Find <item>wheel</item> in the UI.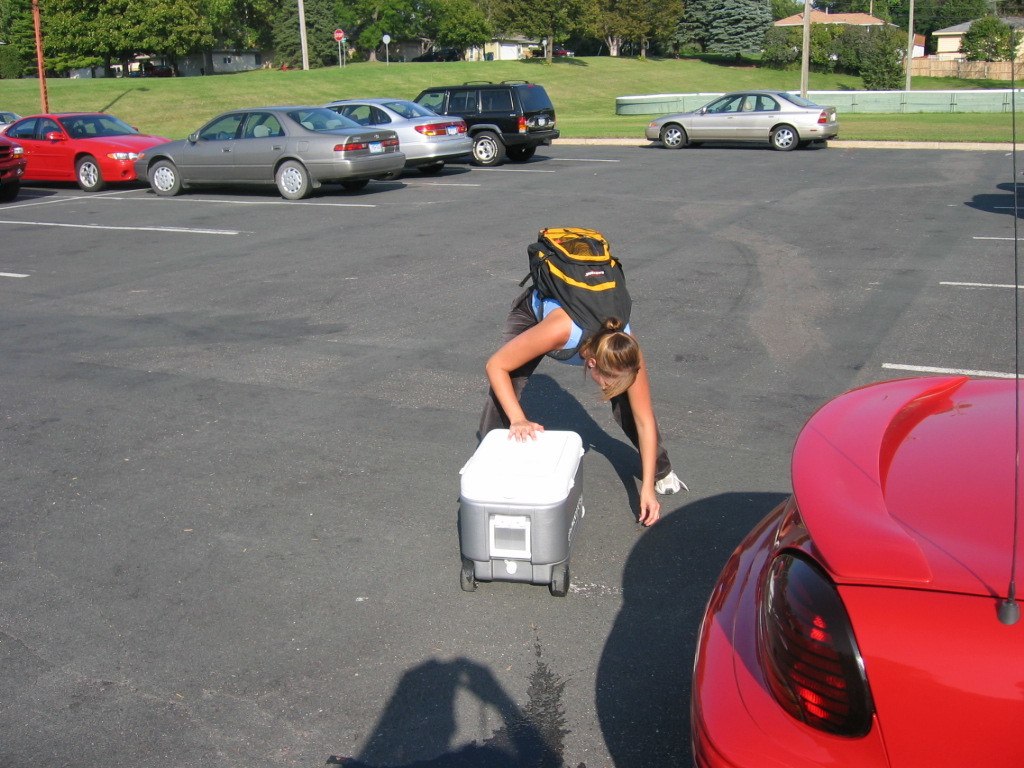
UI element at [x1=0, y1=180, x2=20, y2=202].
